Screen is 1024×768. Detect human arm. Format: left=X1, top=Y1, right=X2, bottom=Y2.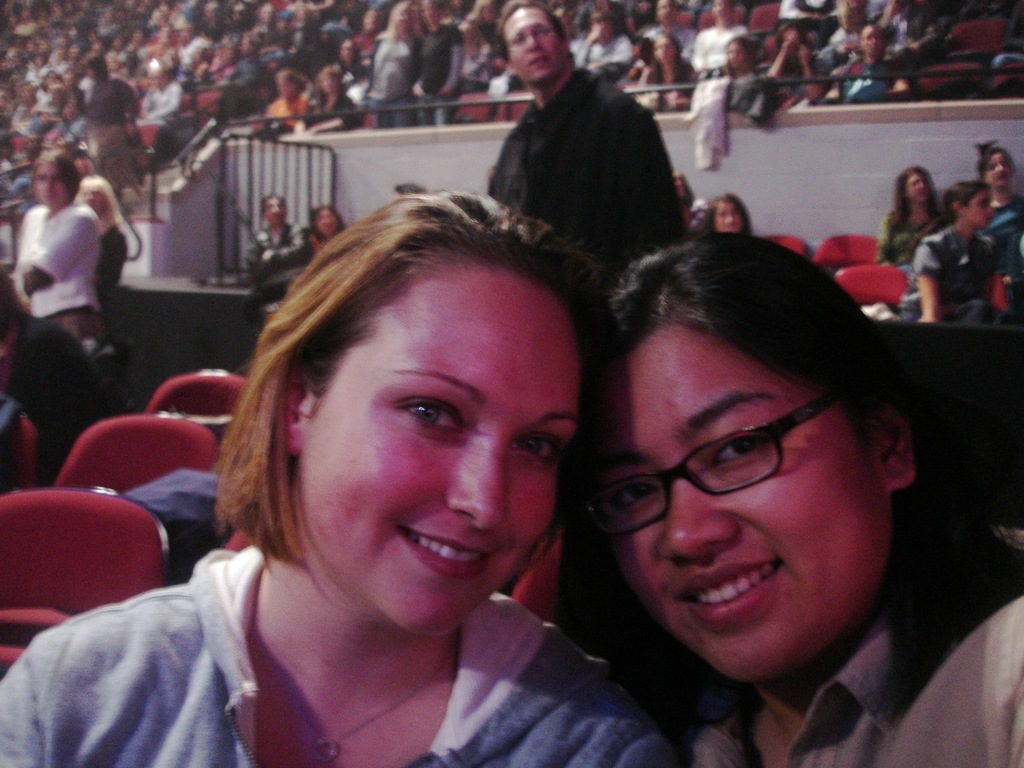
left=672, top=704, right=734, bottom=767.
